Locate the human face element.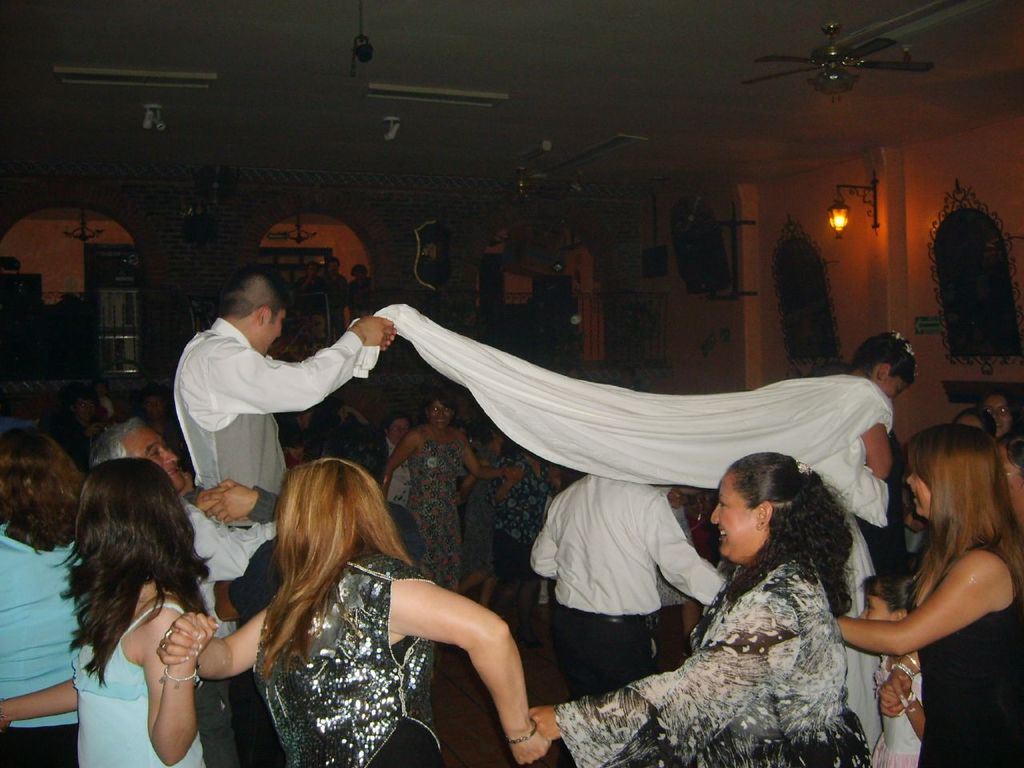
Element bbox: crop(984, 394, 1010, 438).
